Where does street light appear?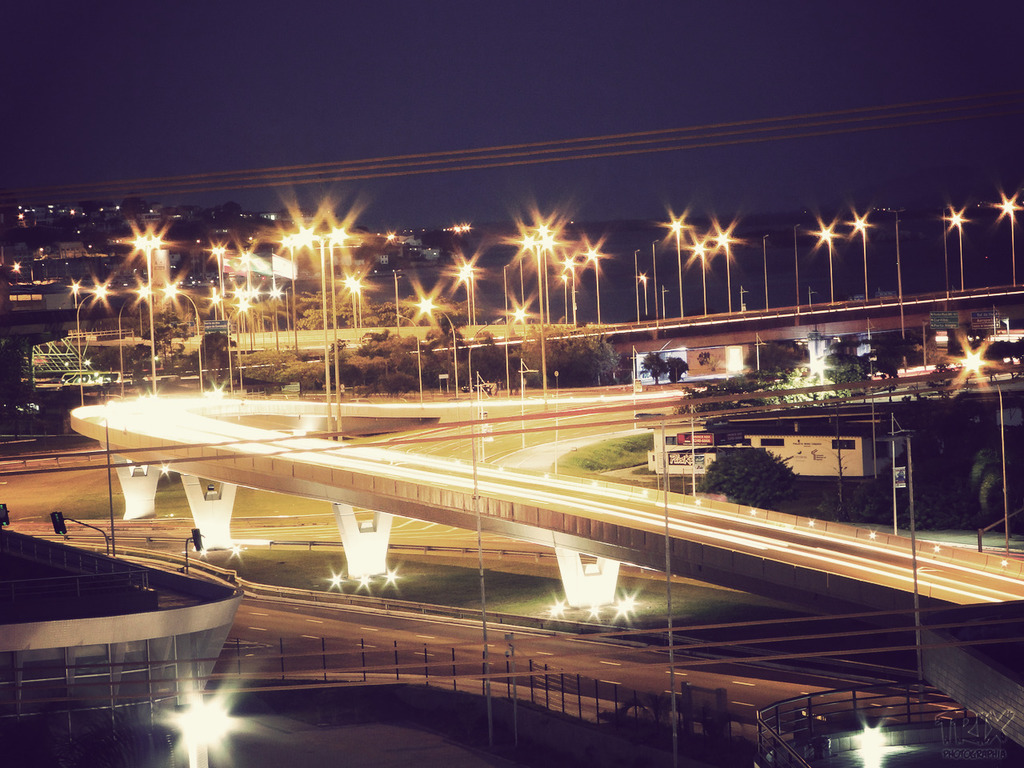
Appears at 530, 221, 546, 388.
